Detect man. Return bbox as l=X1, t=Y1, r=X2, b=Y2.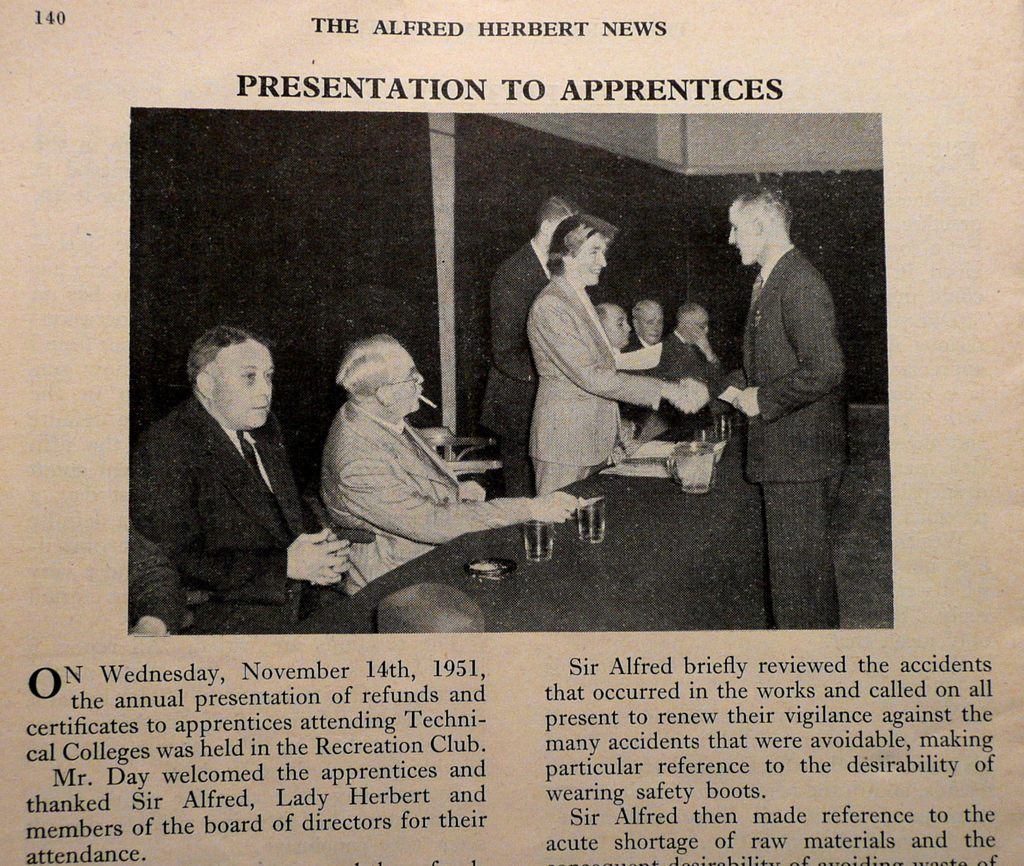
l=479, t=192, r=580, b=499.
